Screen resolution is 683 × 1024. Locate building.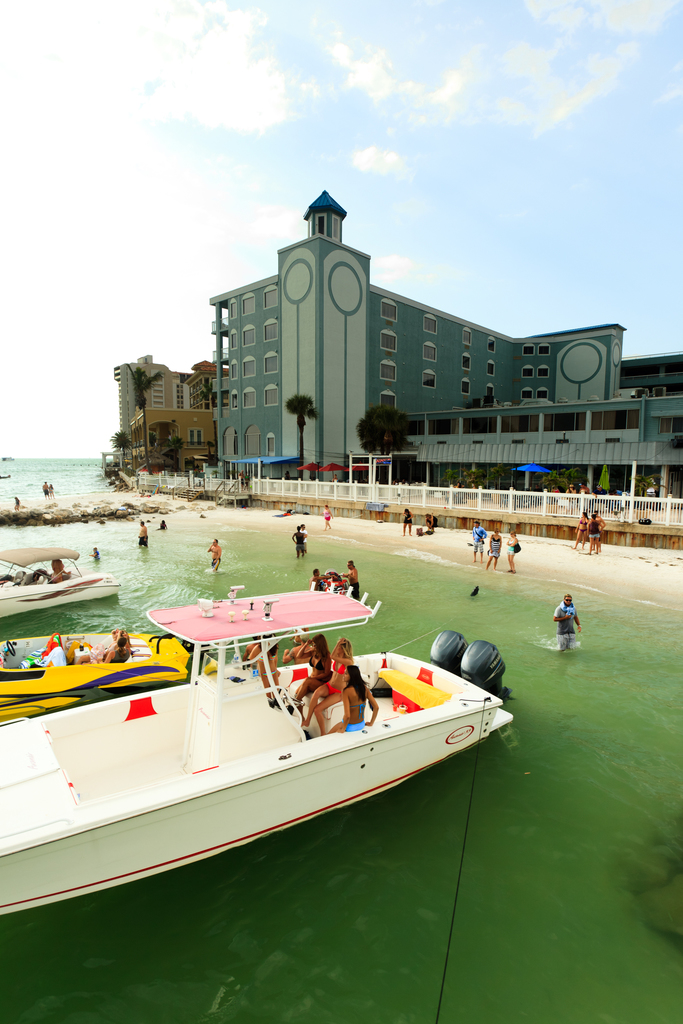
200, 185, 682, 536.
